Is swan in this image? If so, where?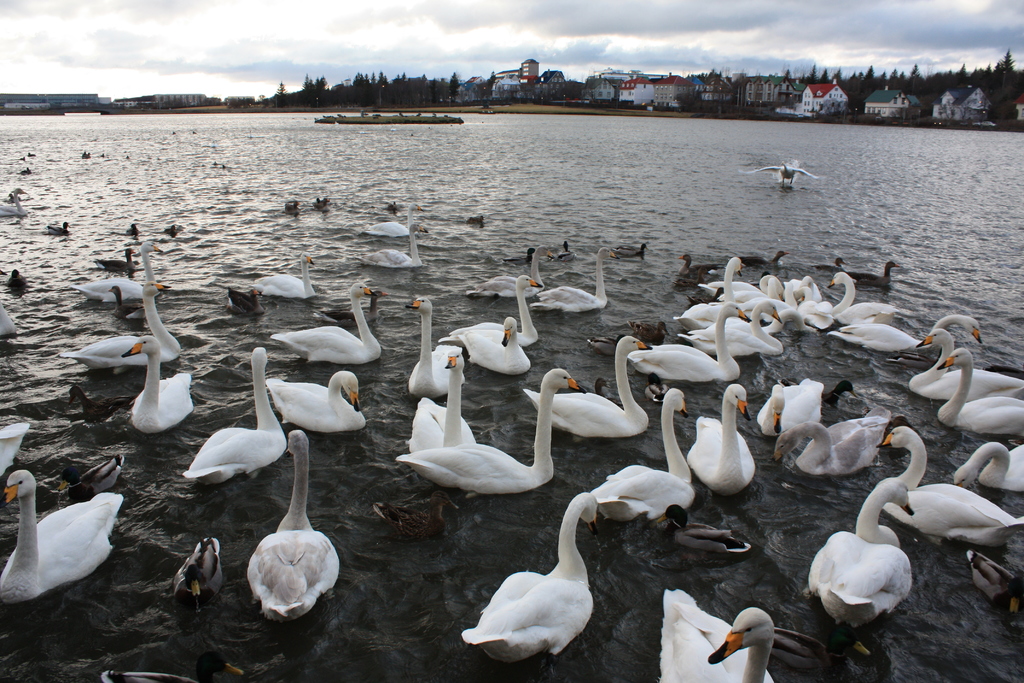
Yes, at l=408, t=359, r=472, b=454.
